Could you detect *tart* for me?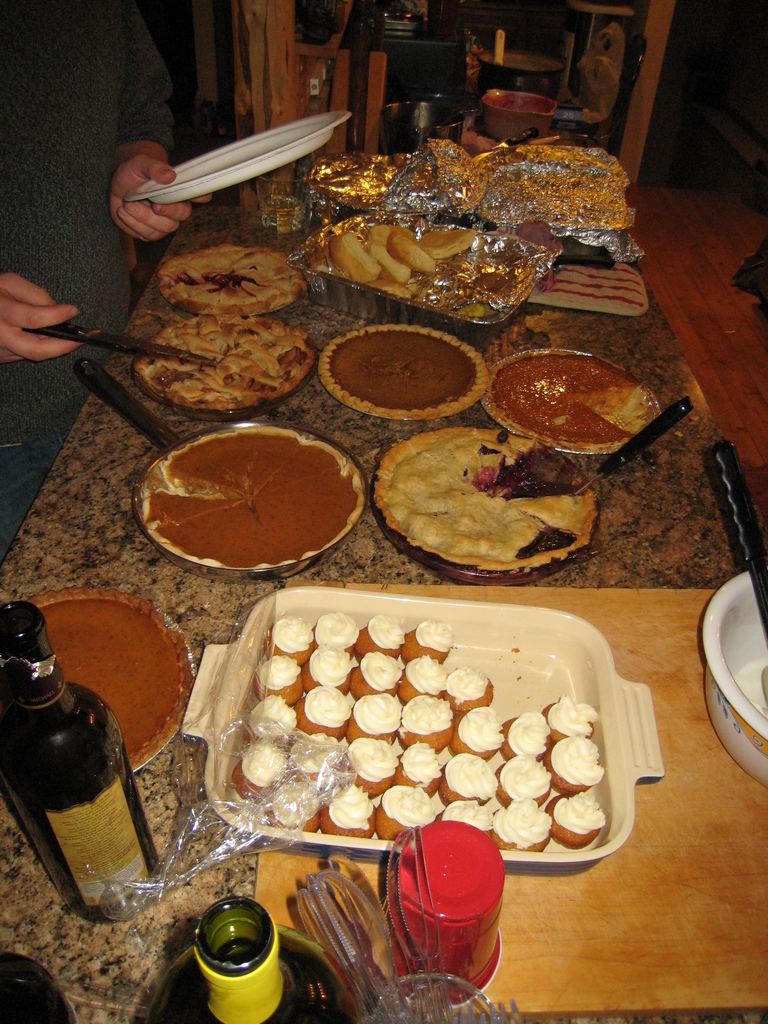
Detection result: <bbox>155, 236, 310, 312</bbox>.
